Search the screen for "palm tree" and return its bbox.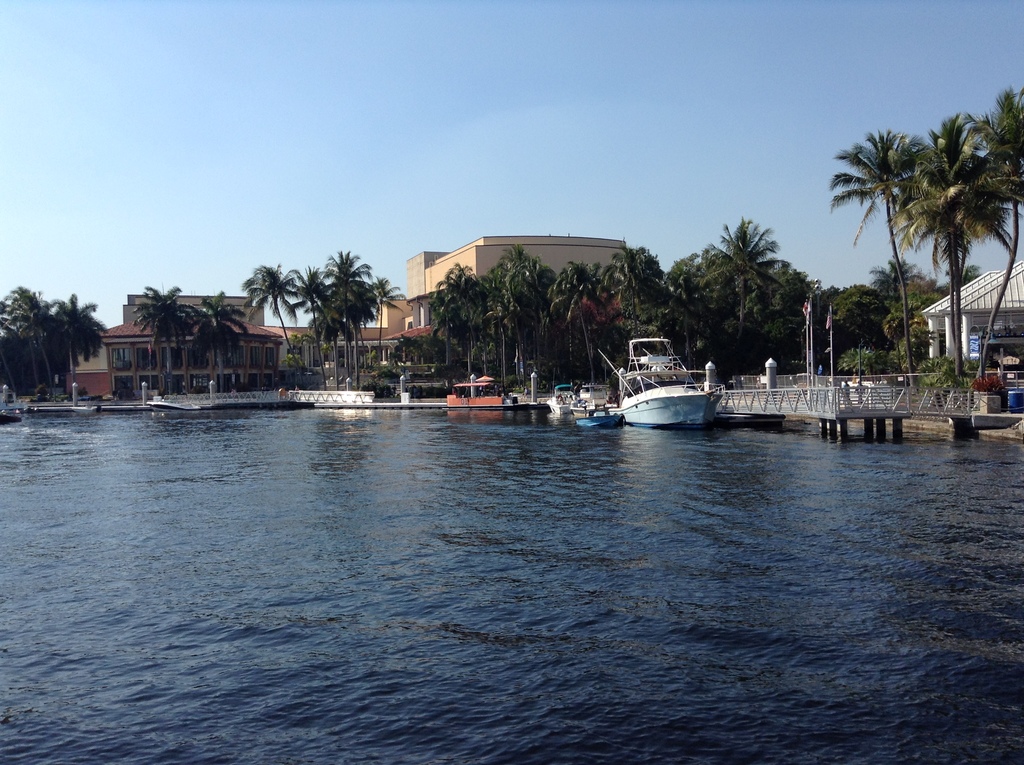
Found: region(924, 143, 969, 342).
